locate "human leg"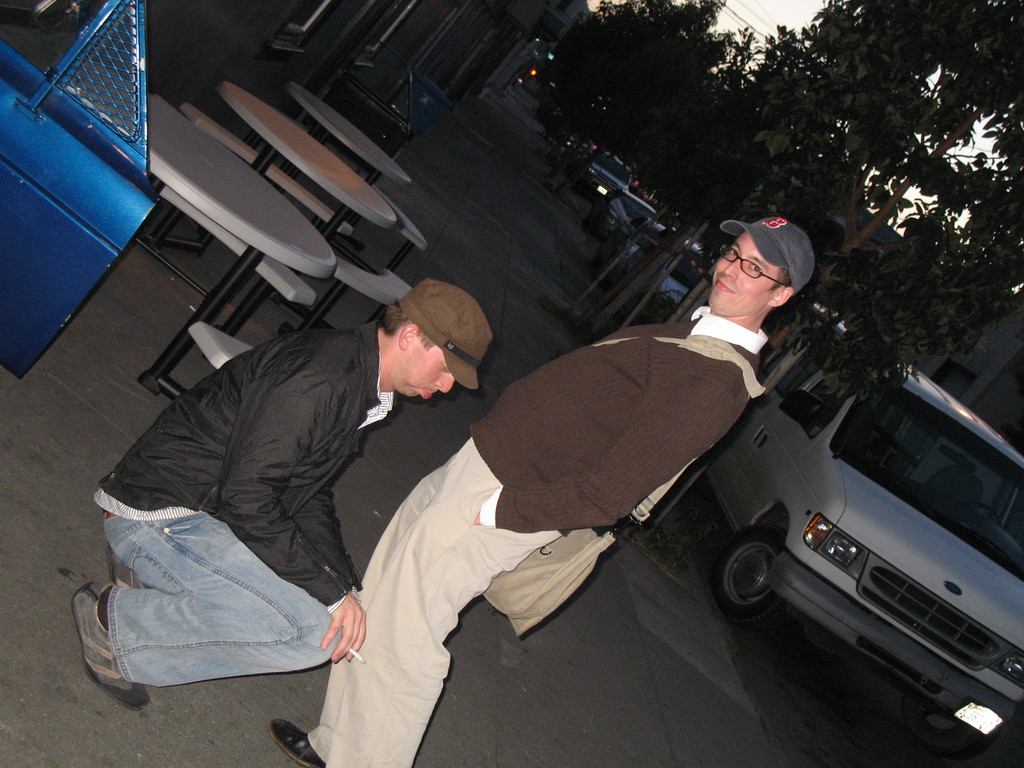
(63,490,334,705)
